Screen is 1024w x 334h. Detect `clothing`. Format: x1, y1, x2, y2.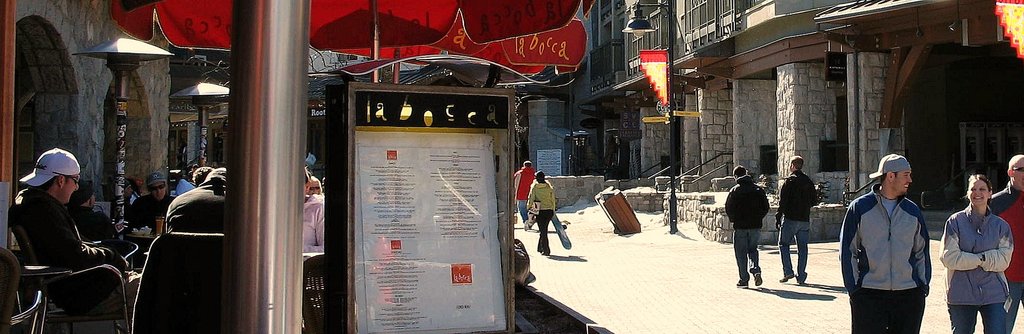
296, 192, 332, 256.
